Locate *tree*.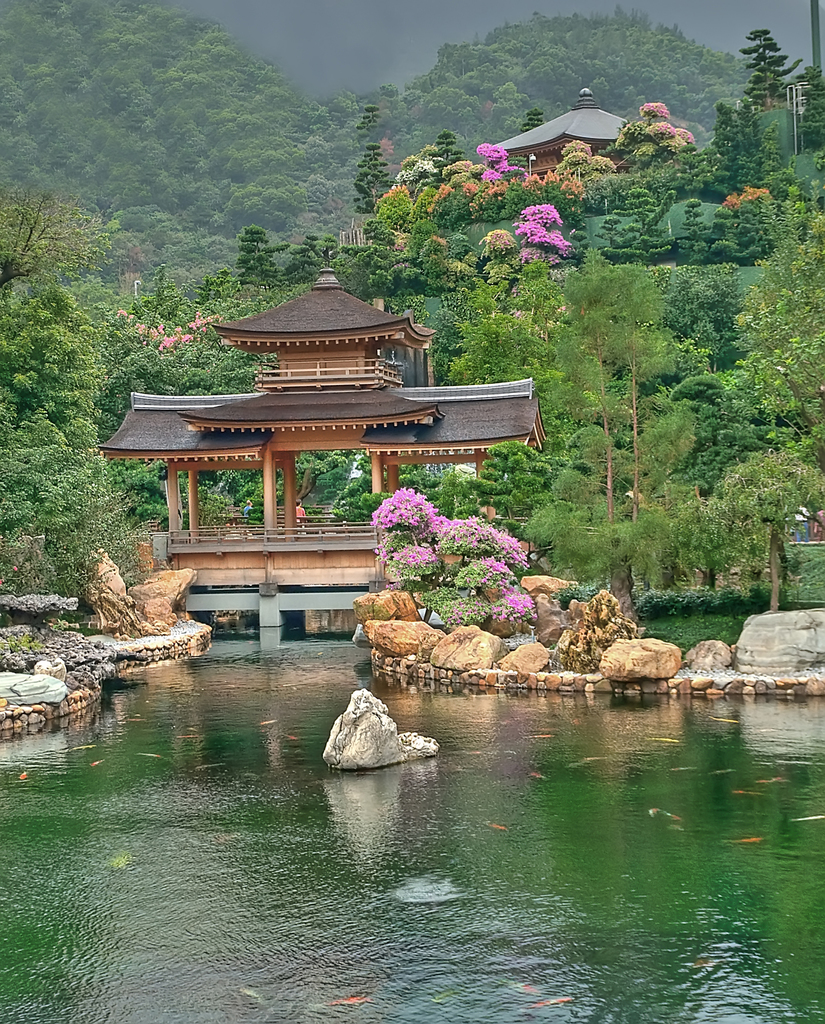
Bounding box: x1=415 y1=238 x2=446 y2=287.
